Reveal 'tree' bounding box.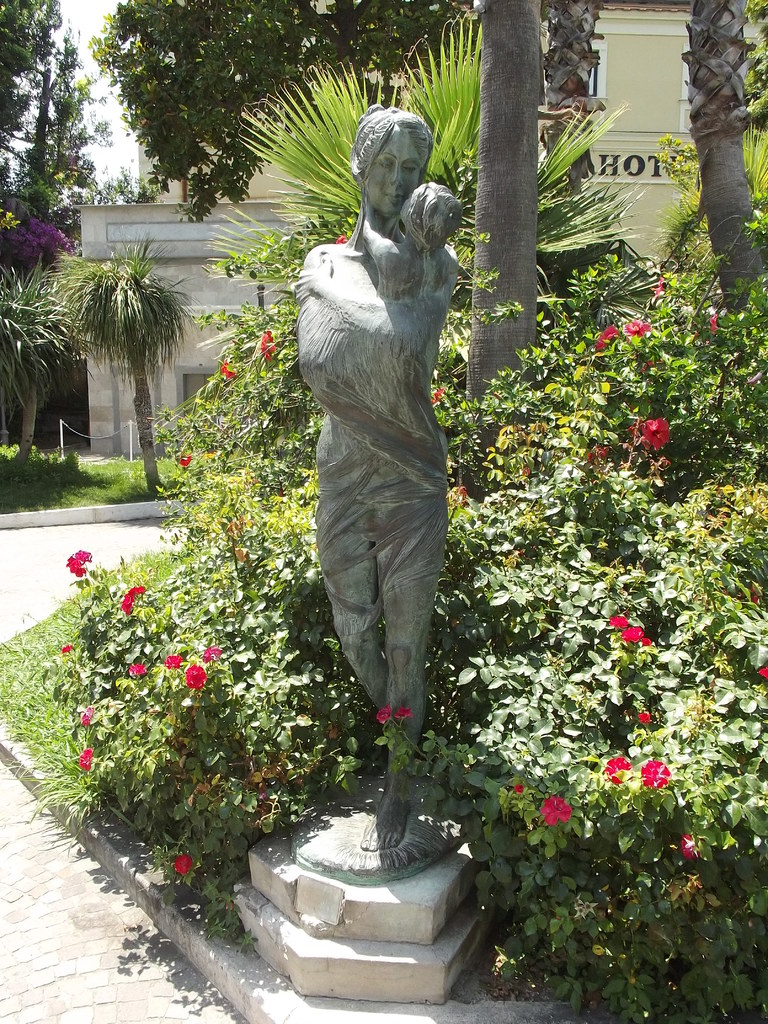
Revealed: (left=46, top=230, right=202, bottom=502).
